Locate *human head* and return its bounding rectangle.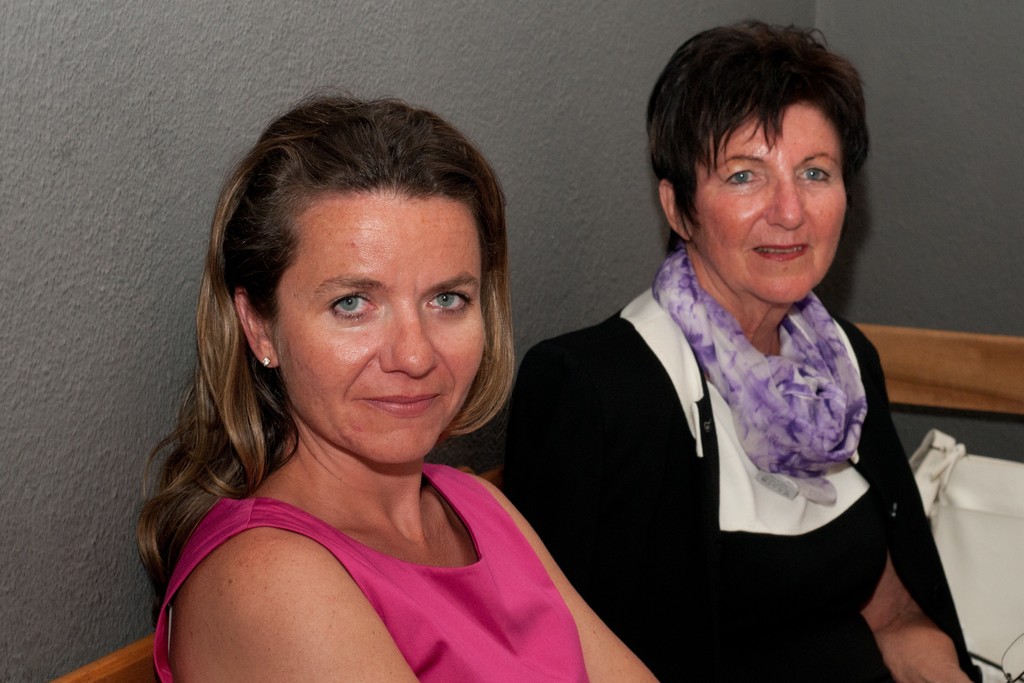
x1=209, y1=93, x2=522, y2=447.
